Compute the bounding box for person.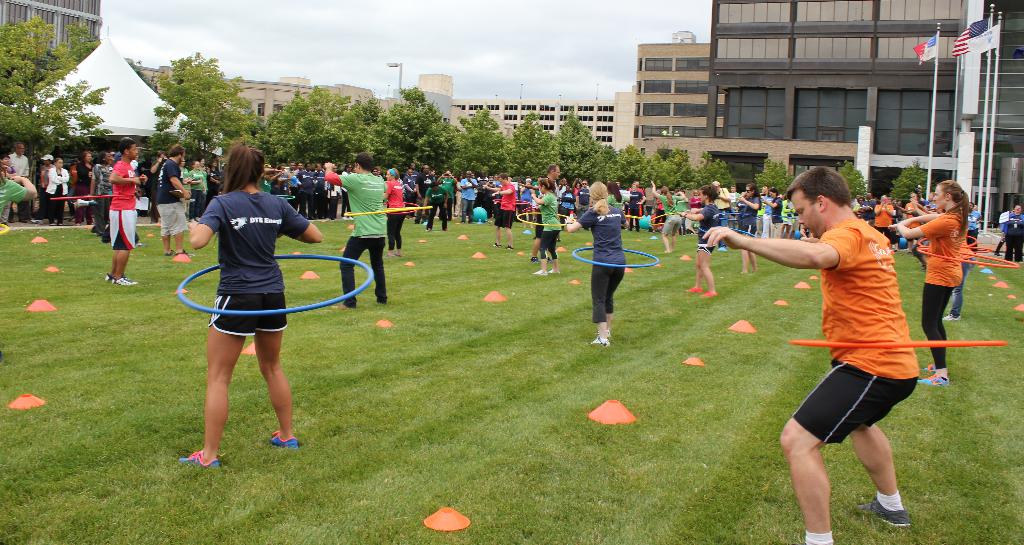
(765,190,783,234).
